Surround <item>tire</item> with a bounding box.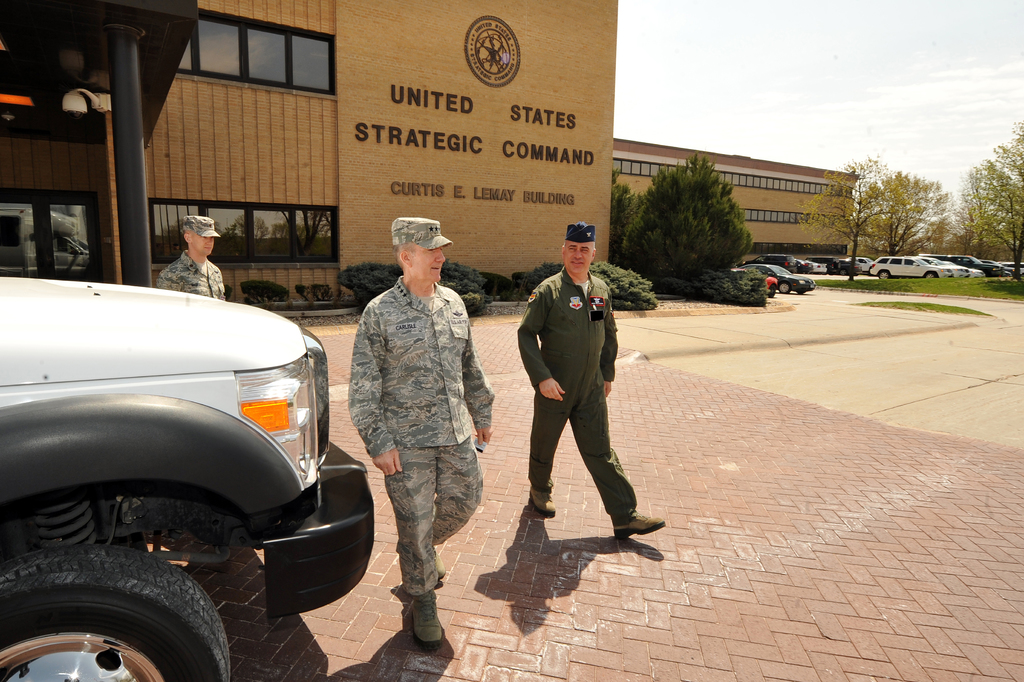
<bbox>22, 553, 235, 676</bbox>.
